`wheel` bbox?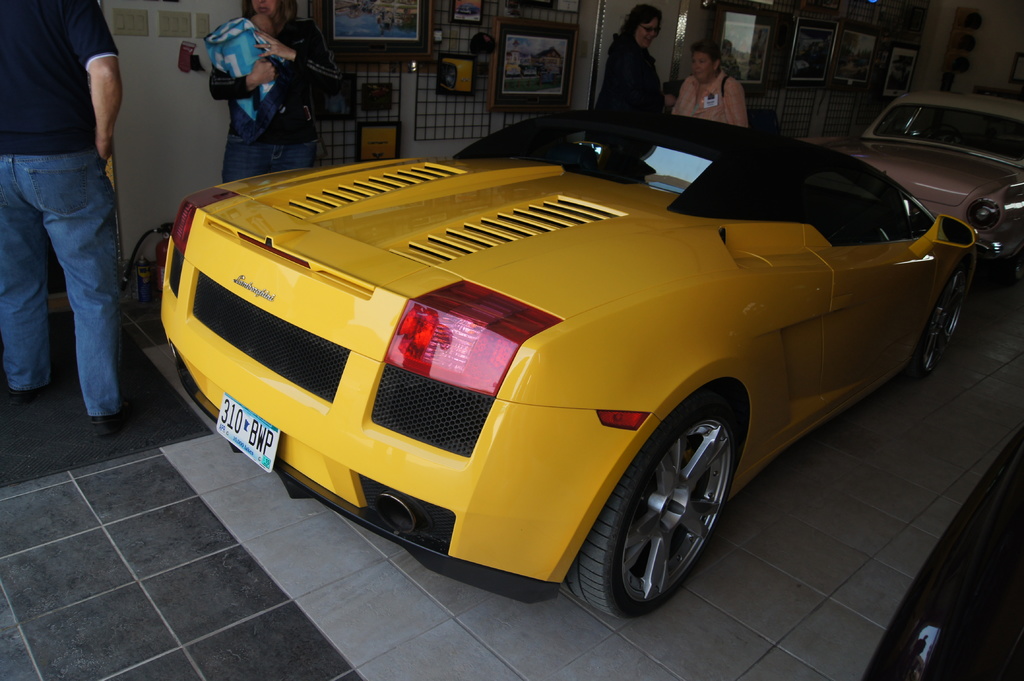
x1=599 y1=399 x2=753 y2=614
